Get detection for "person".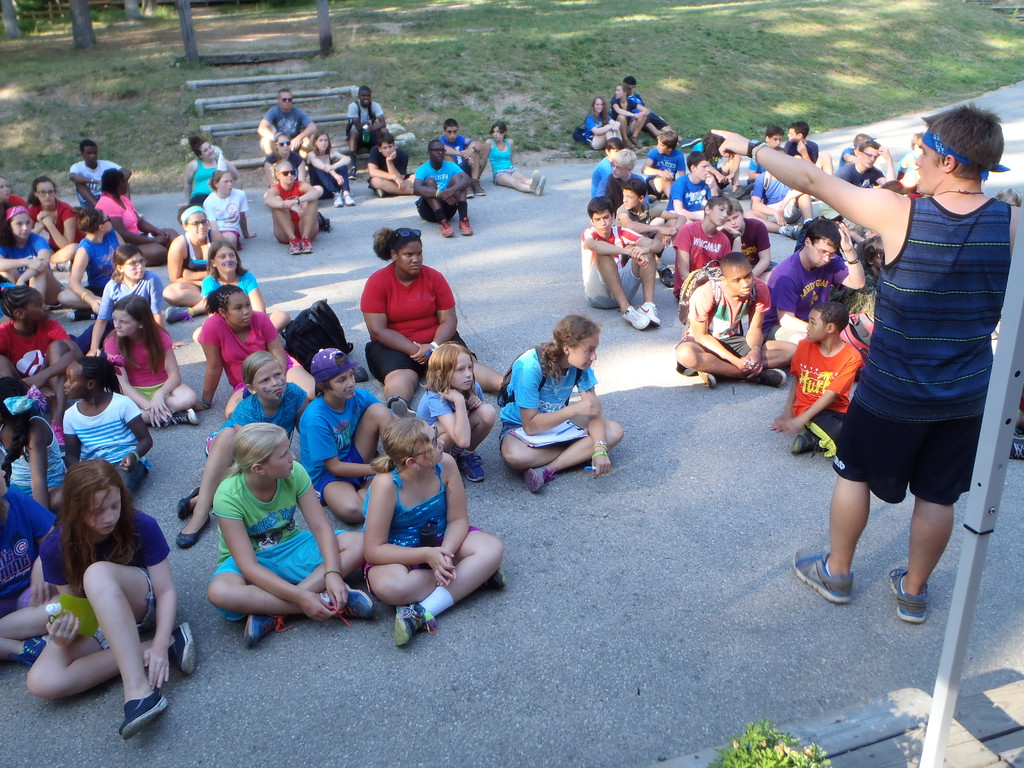
Detection: {"left": 290, "top": 346, "right": 397, "bottom": 523}.
